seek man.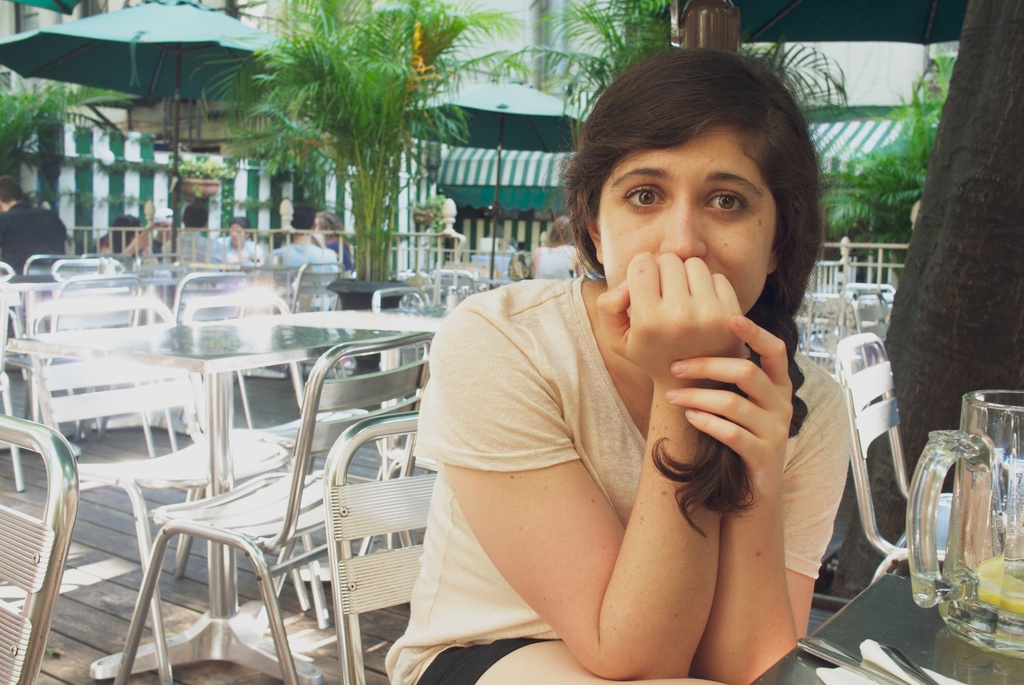
x1=0, y1=176, x2=72, y2=275.
